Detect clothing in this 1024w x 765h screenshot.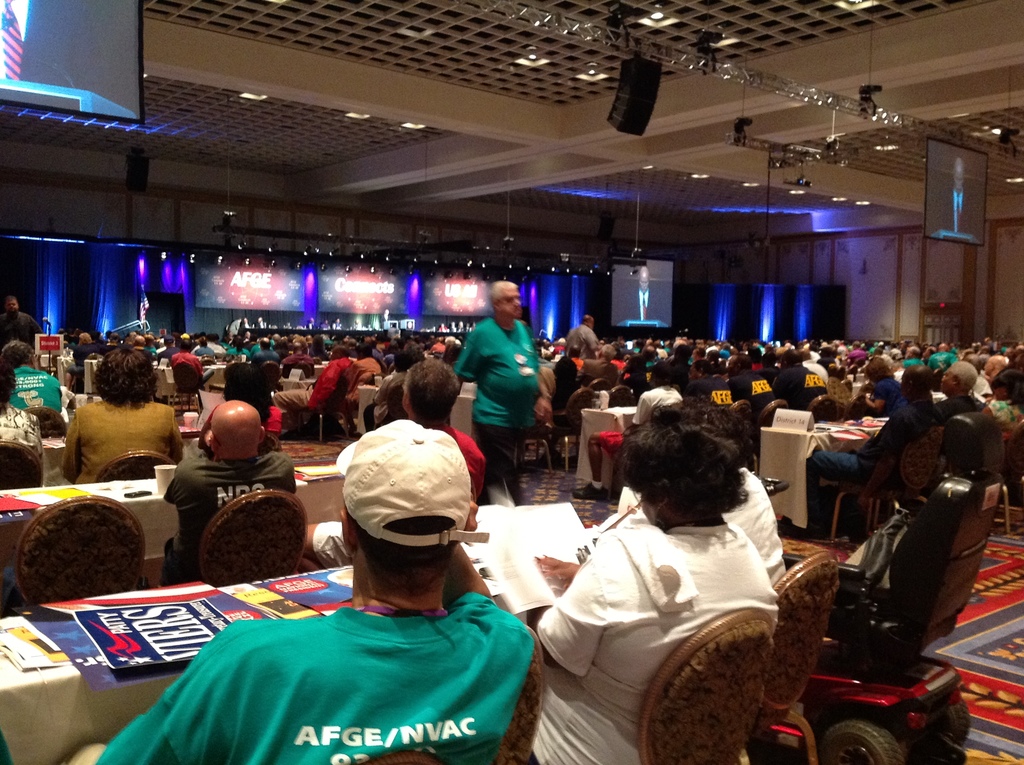
Detection: {"x1": 576, "y1": 352, "x2": 620, "y2": 392}.
